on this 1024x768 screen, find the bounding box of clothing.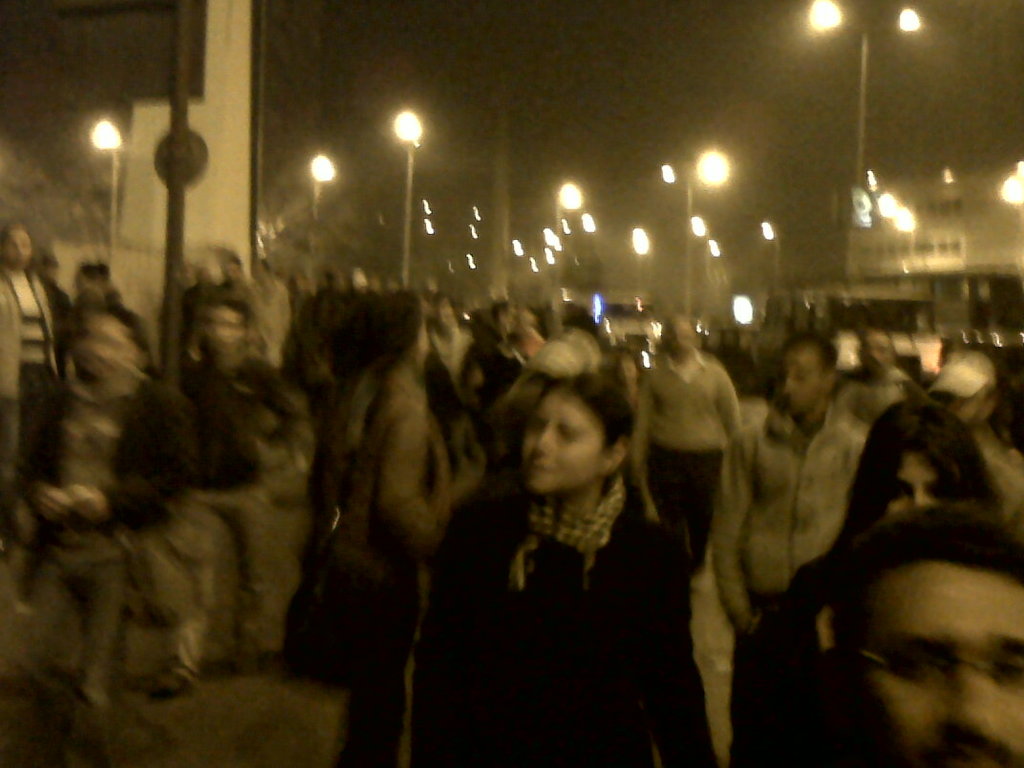
Bounding box: locate(329, 361, 437, 767).
